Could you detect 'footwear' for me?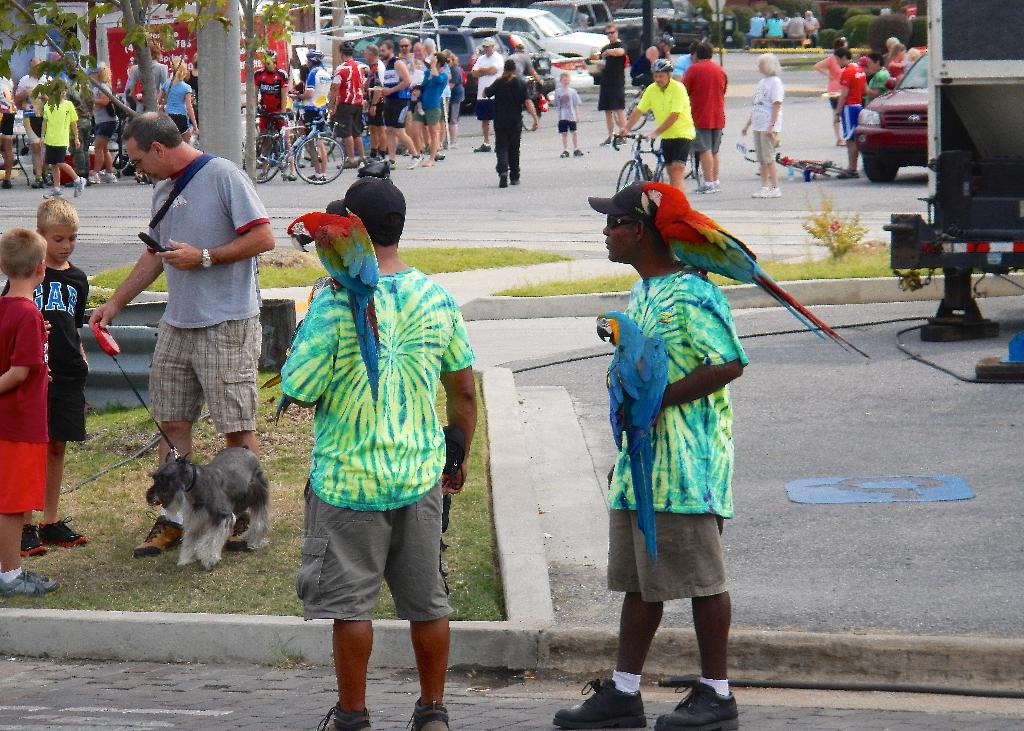
Detection result: l=693, t=181, r=717, b=191.
